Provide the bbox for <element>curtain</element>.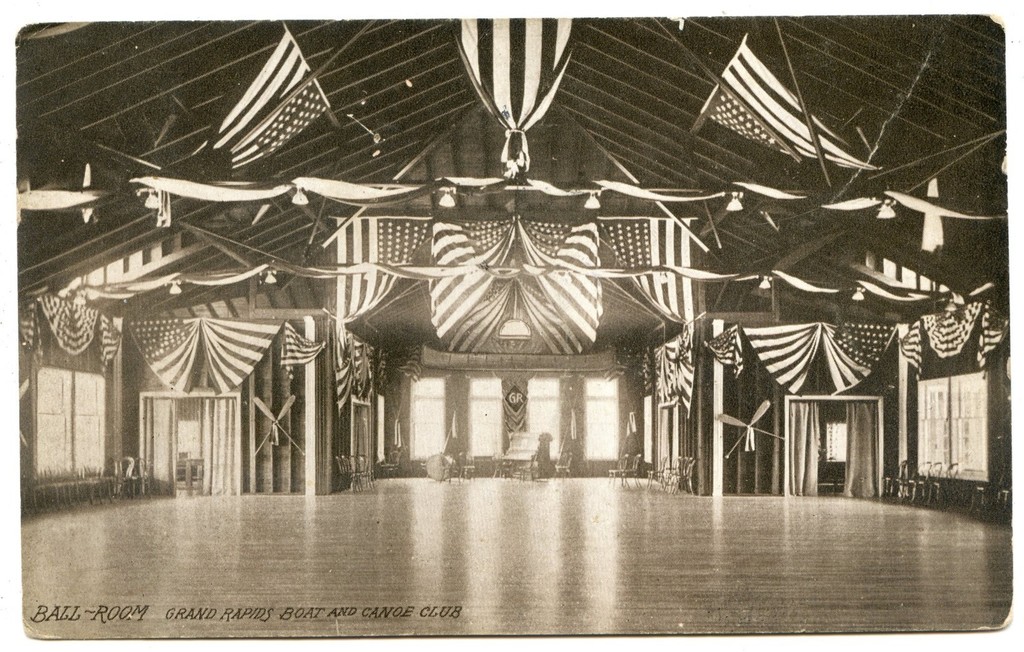
rect(787, 401, 817, 499).
